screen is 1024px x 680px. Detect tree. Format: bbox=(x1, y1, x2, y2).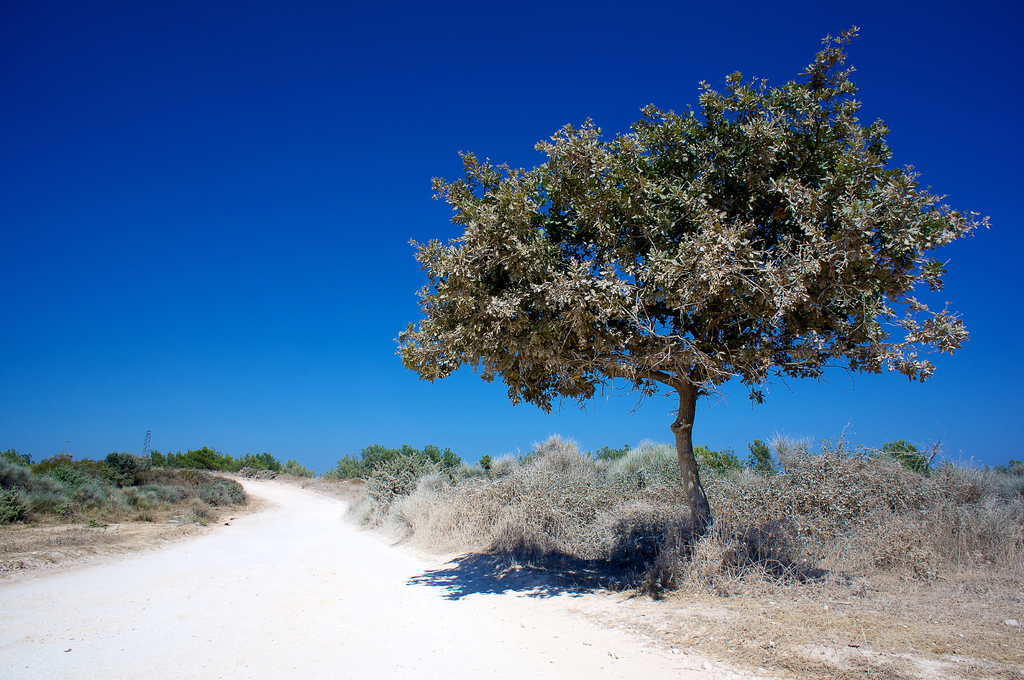
bbox=(881, 438, 934, 505).
